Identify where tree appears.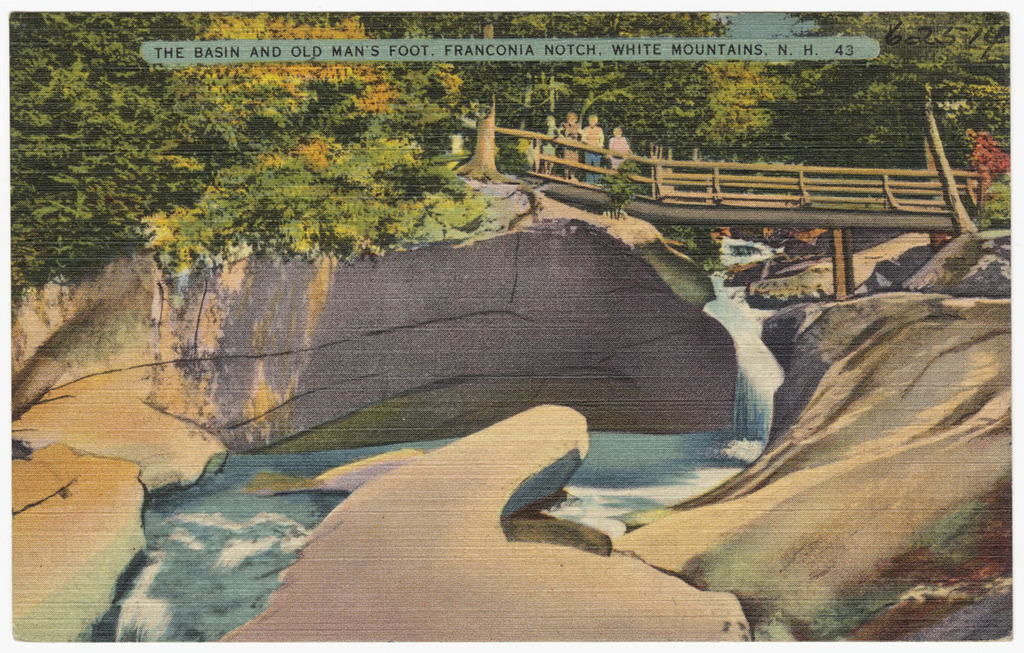
Appears at detection(1, 3, 1023, 282).
